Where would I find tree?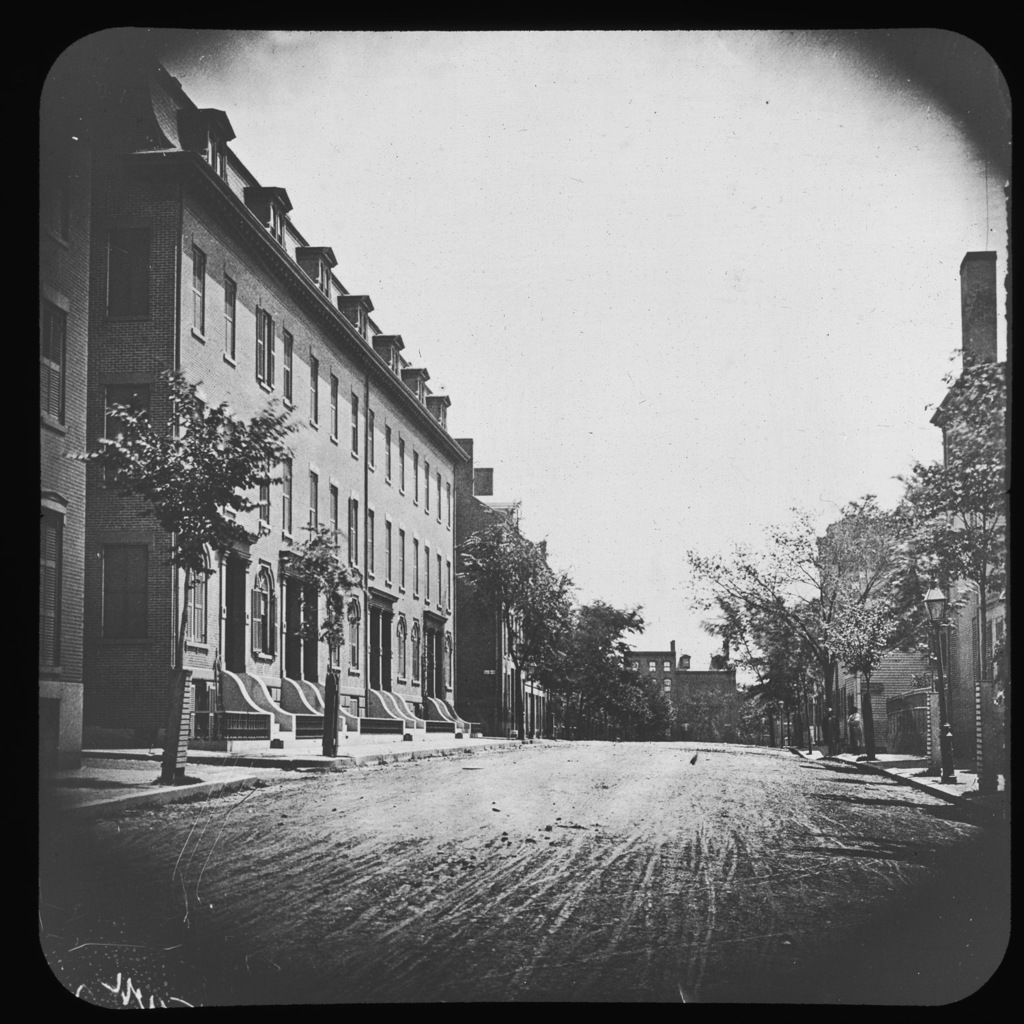
At (51,375,328,792).
